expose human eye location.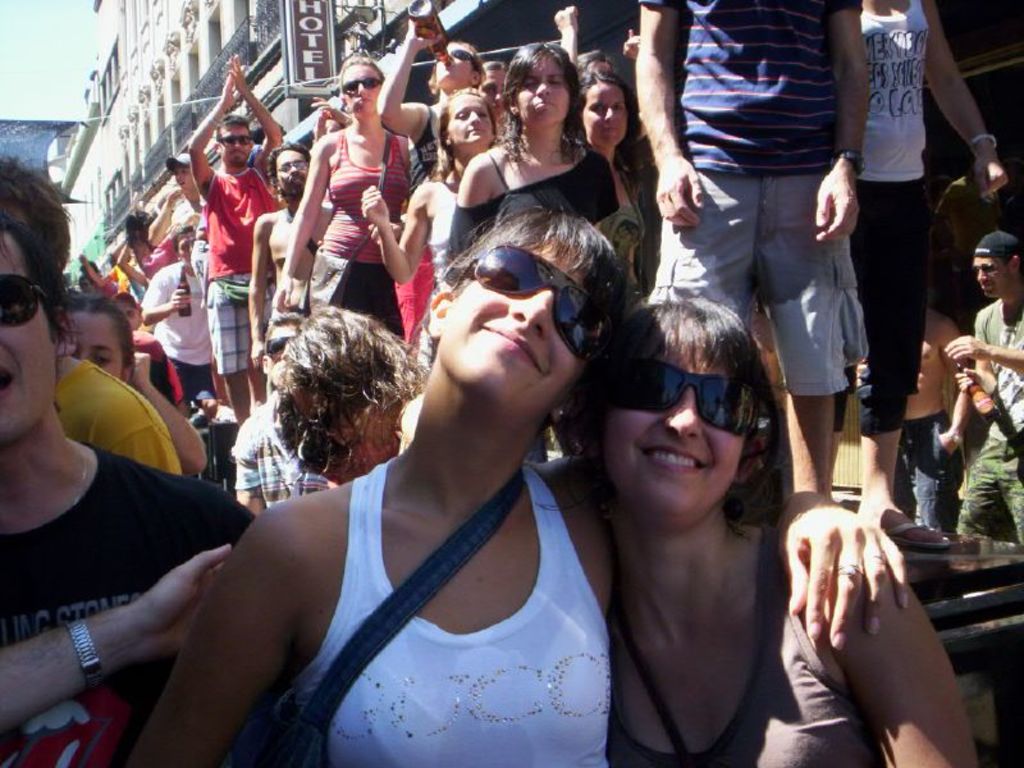
Exposed at x1=293 y1=157 x2=307 y2=168.
